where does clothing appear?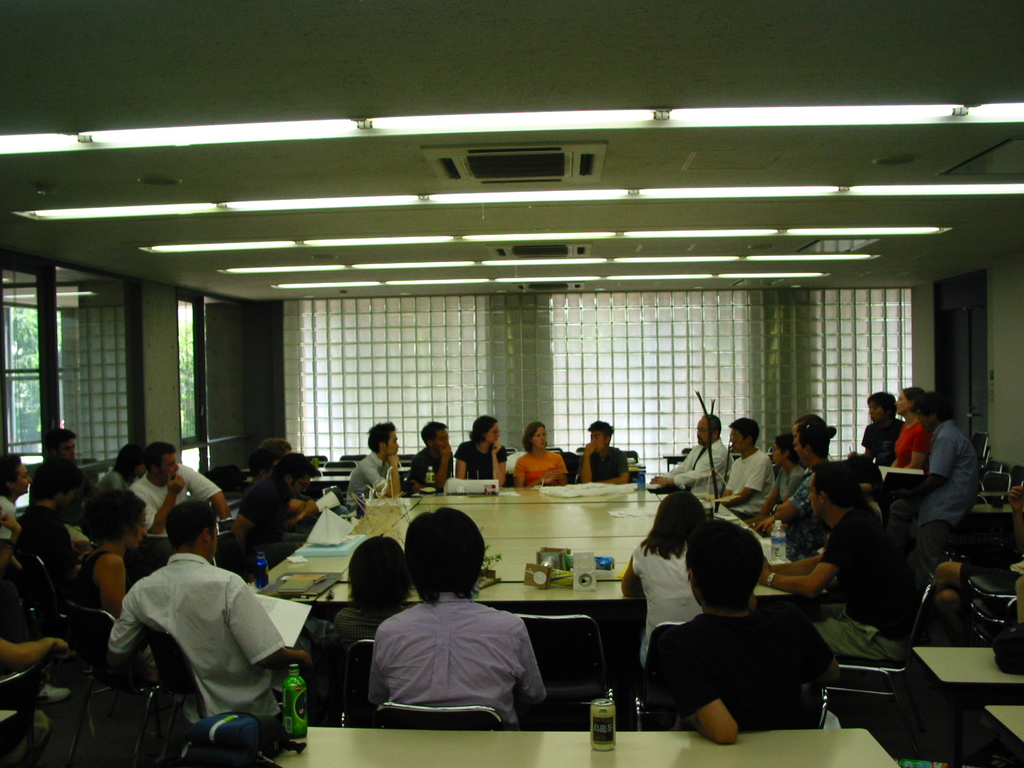
Appears at x1=579, y1=437, x2=639, y2=486.
